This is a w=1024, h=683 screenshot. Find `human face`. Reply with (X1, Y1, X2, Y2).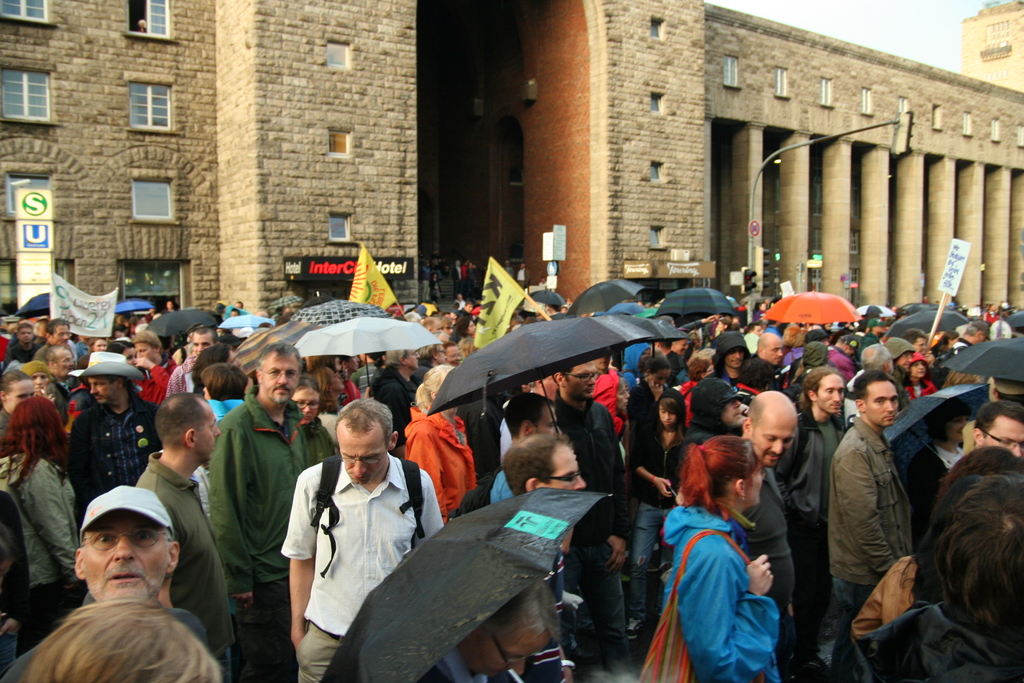
(20, 327, 33, 342).
